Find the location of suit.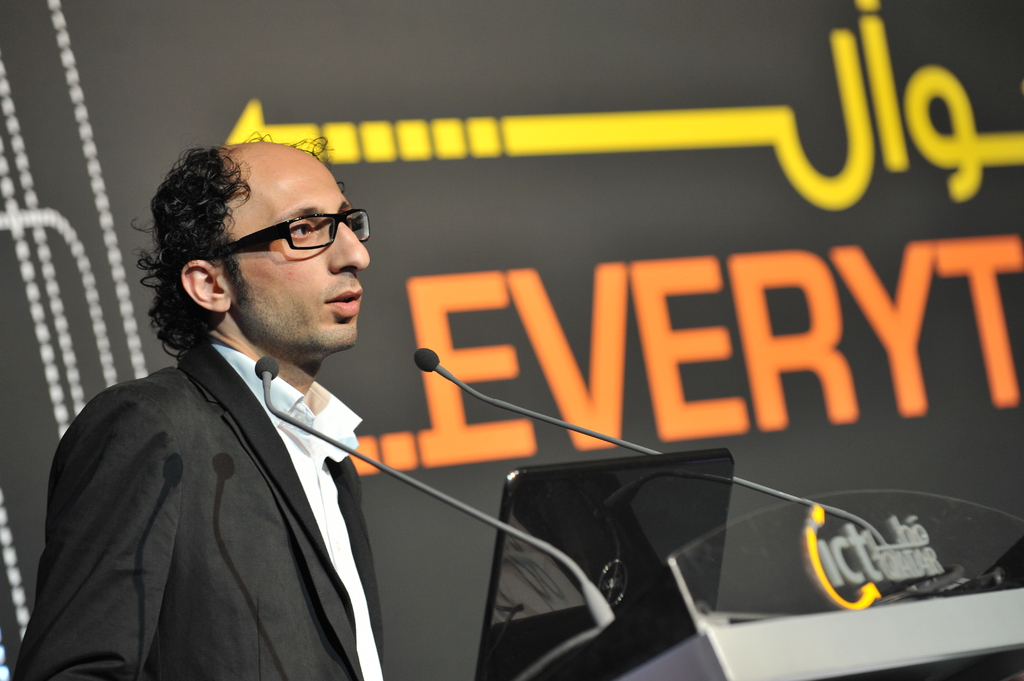
Location: {"x1": 1, "y1": 334, "x2": 382, "y2": 680}.
